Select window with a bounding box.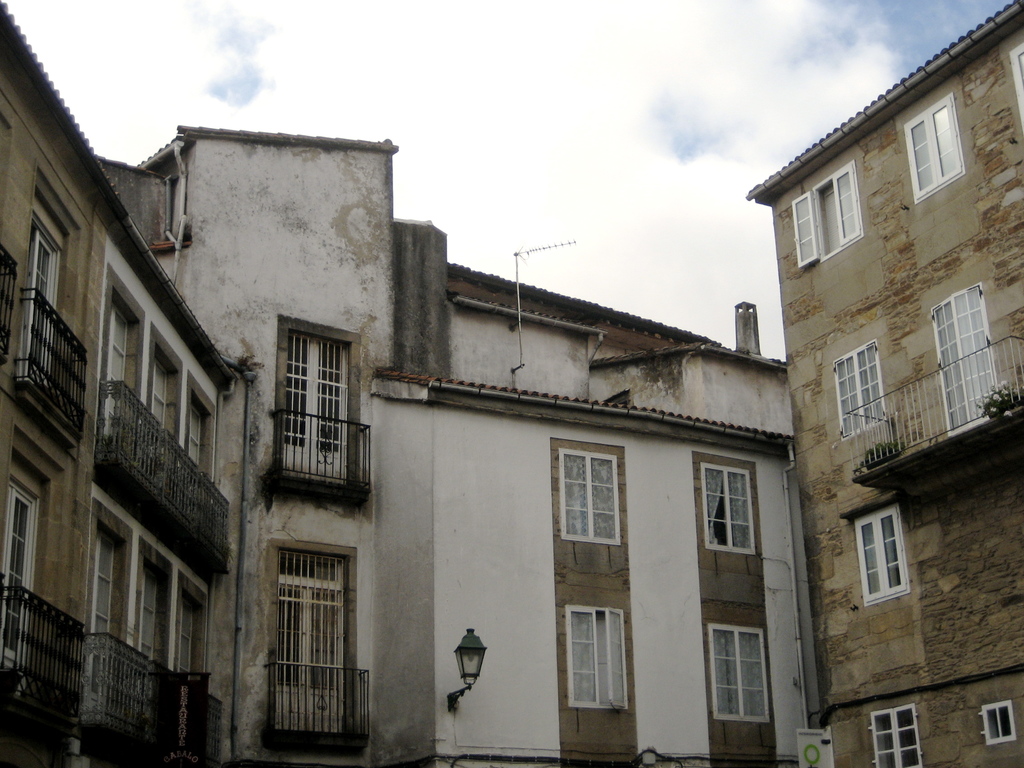
<bbox>857, 497, 904, 611</bbox>.
